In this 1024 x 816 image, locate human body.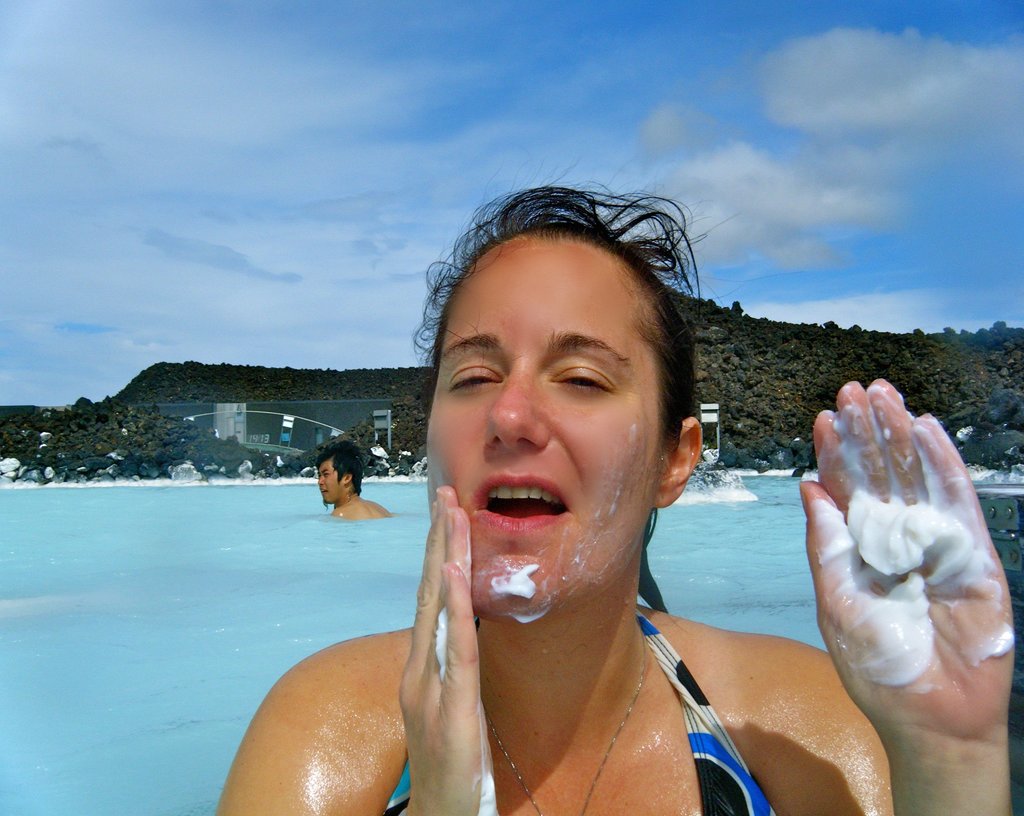
Bounding box: region(334, 497, 392, 520).
